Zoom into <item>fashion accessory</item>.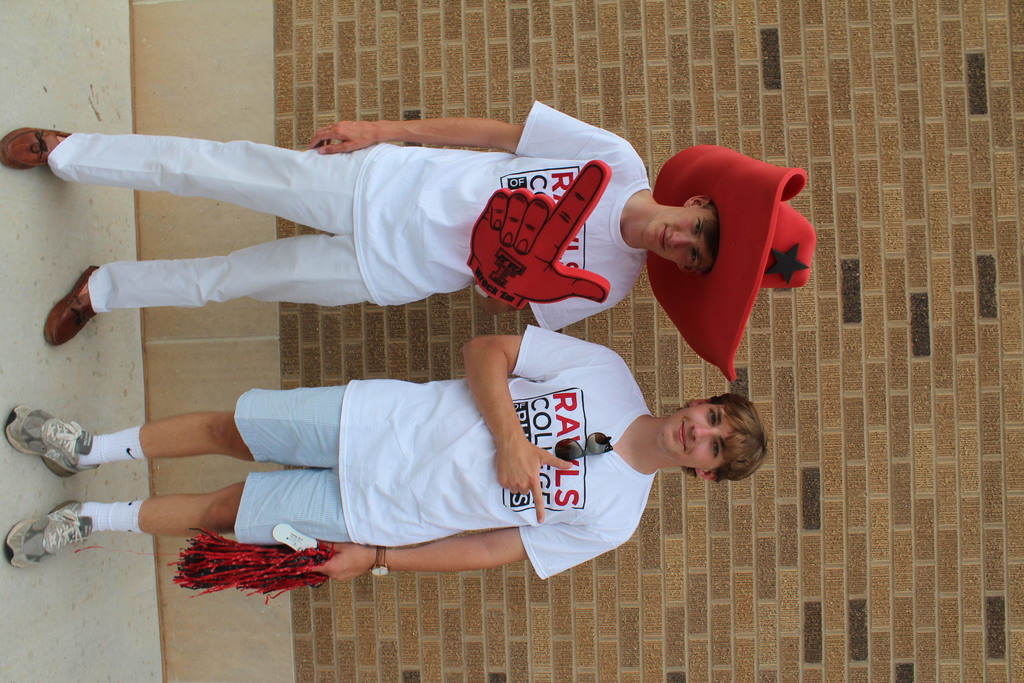
Zoom target: {"x1": 6, "y1": 406, "x2": 145, "y2": 479}.
